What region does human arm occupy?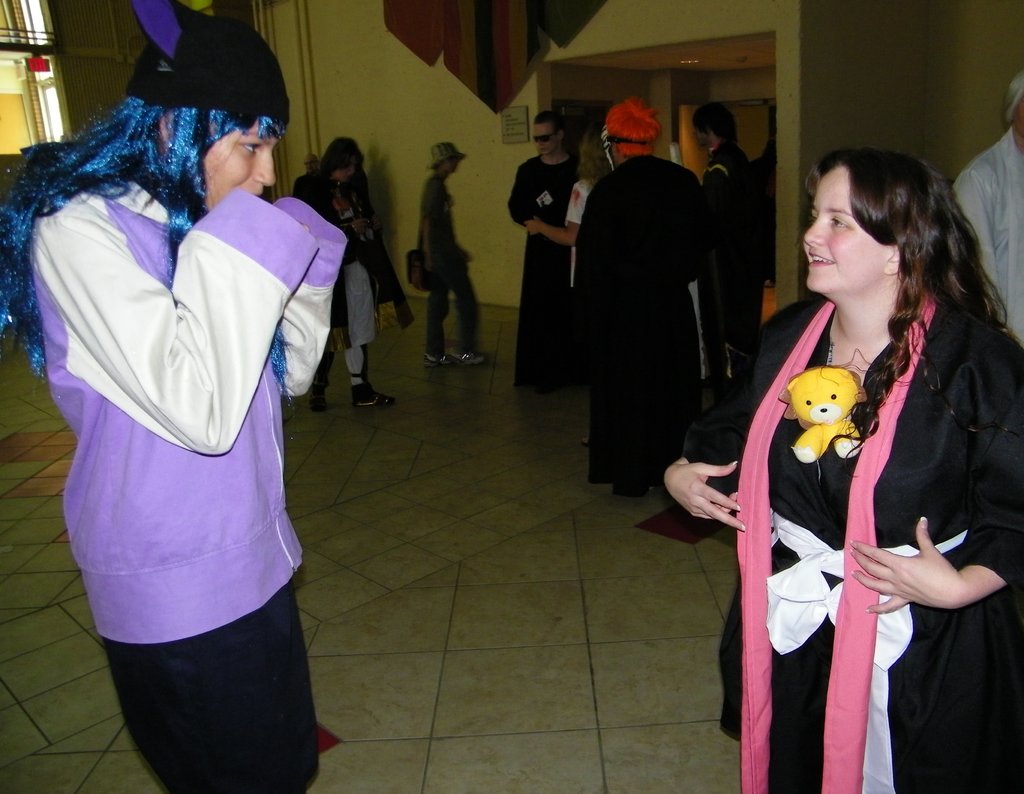
region(851, 345, 1023, 613).
